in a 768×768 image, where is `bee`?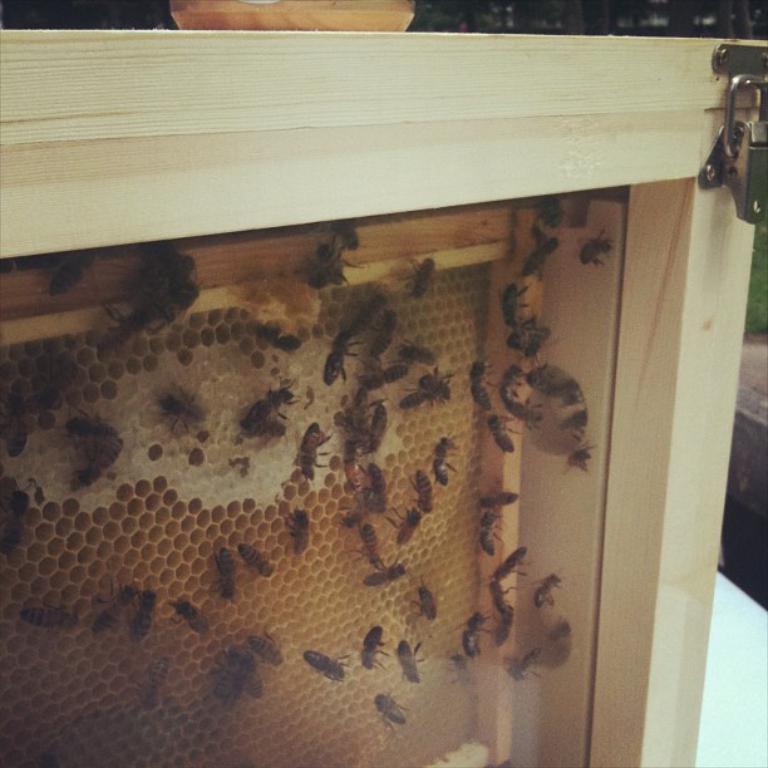
region(93, 582, 138, 637).
